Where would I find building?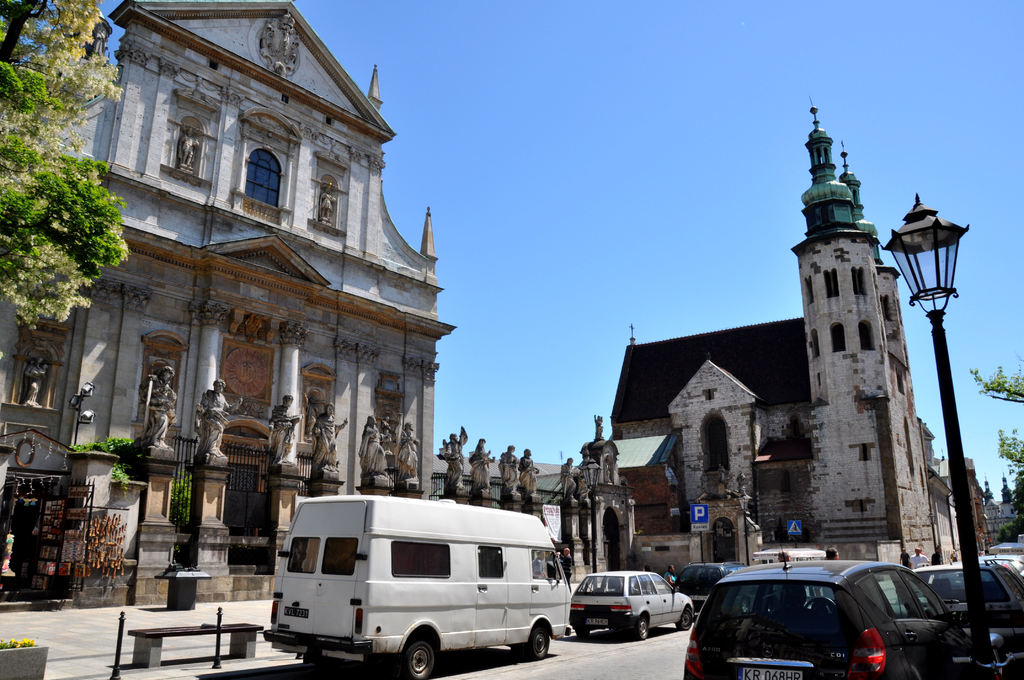
At rect(0, 0, 457, 614).
